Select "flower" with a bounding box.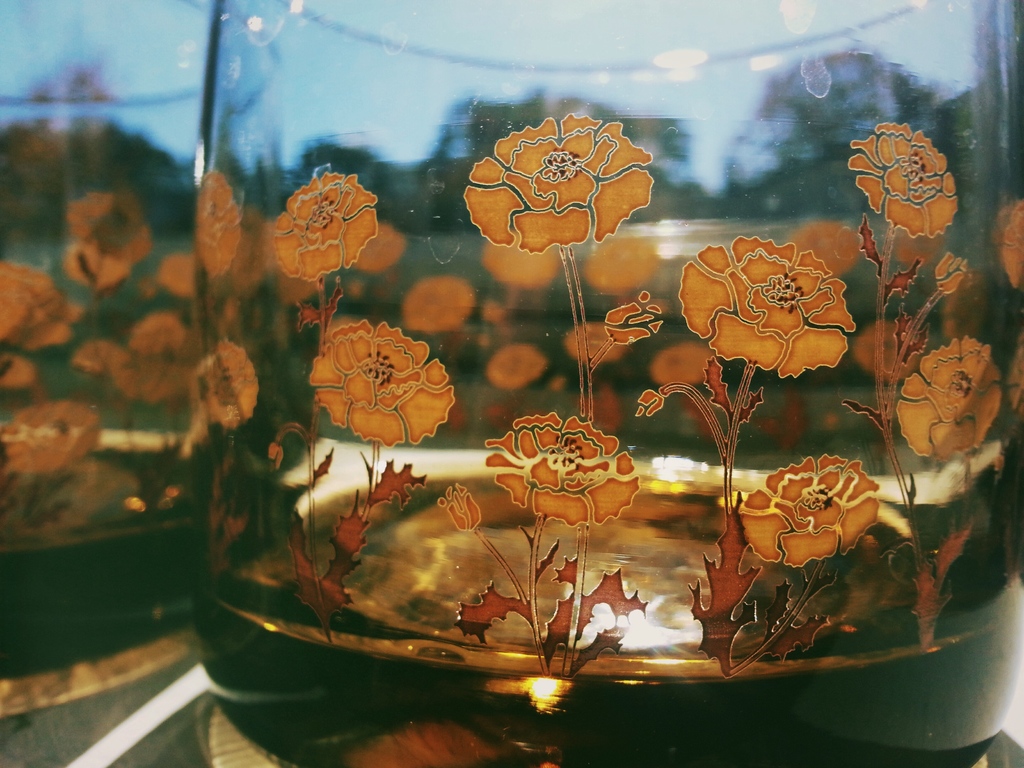
737,454,886,569.
